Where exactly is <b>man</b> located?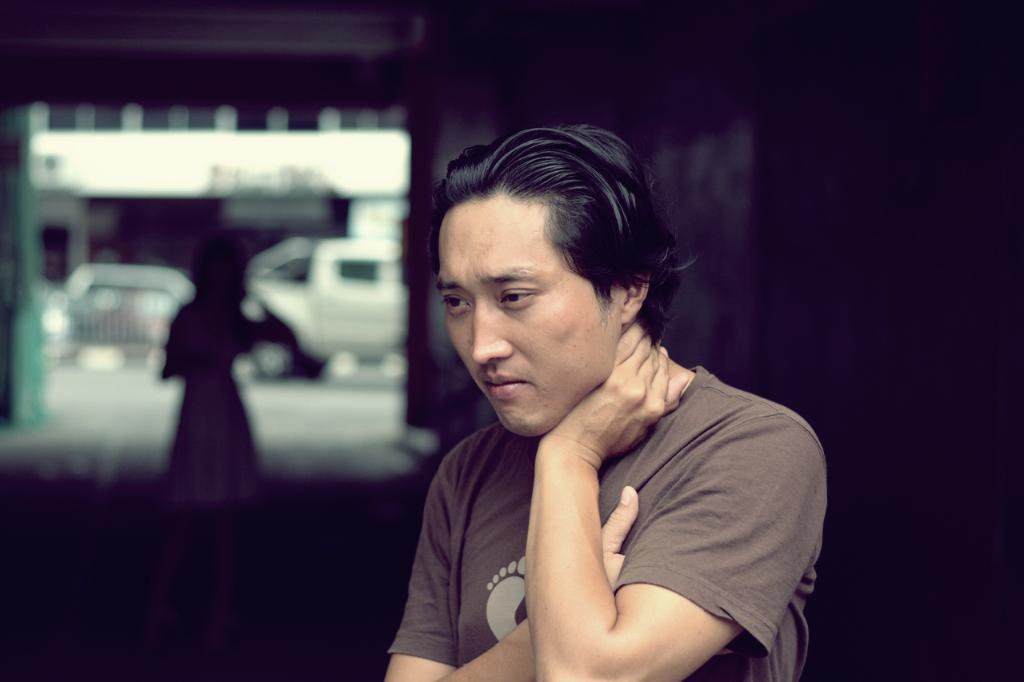
Its bounding box is (x1=349, y1=116, x2=847, y2=680).
